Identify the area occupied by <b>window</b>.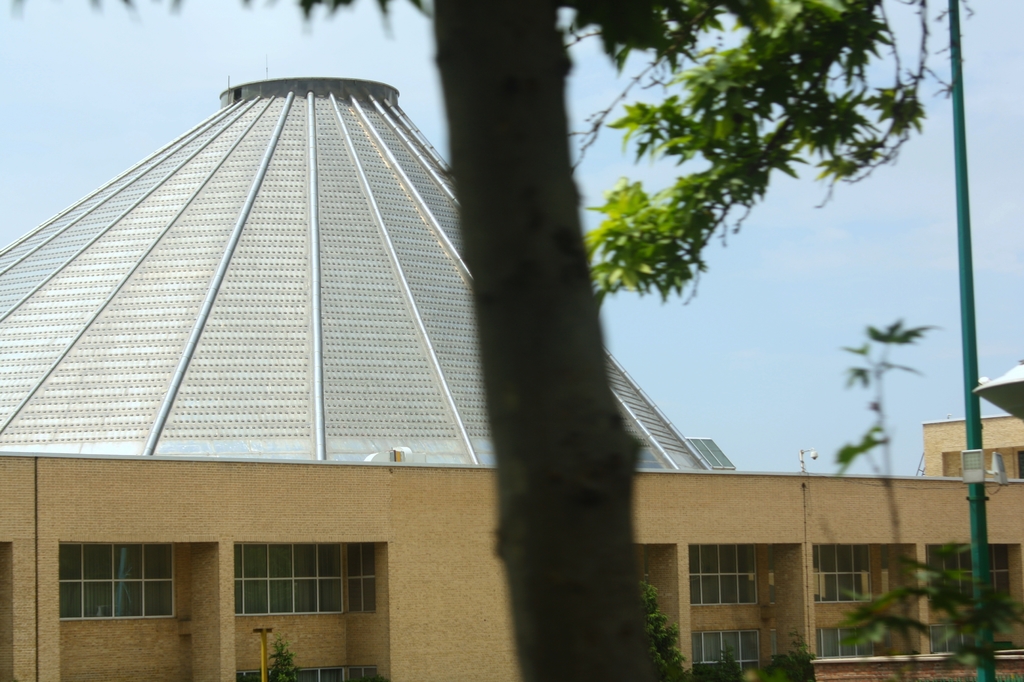
Area: {"left": 691, "top": 626, "right": 769, "bottom": 679}.
